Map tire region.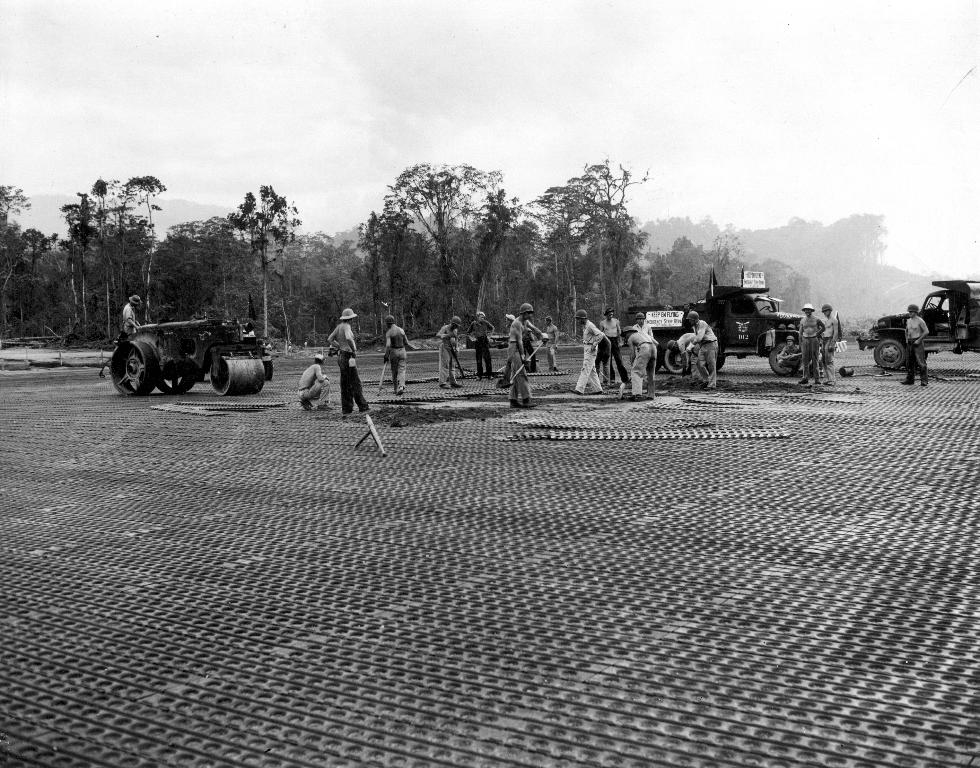
Mapped to x1=873 y1=336 x2=908 y2=368.
